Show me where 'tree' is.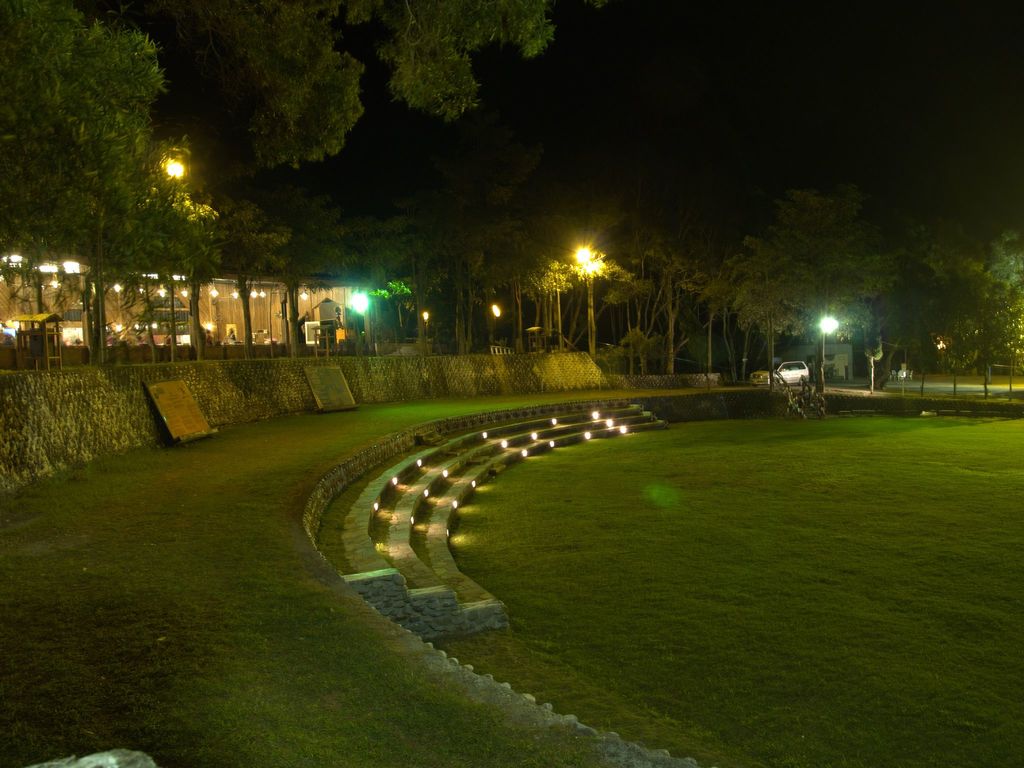
'tree' is at select_region(426, 206, 504, 357).
